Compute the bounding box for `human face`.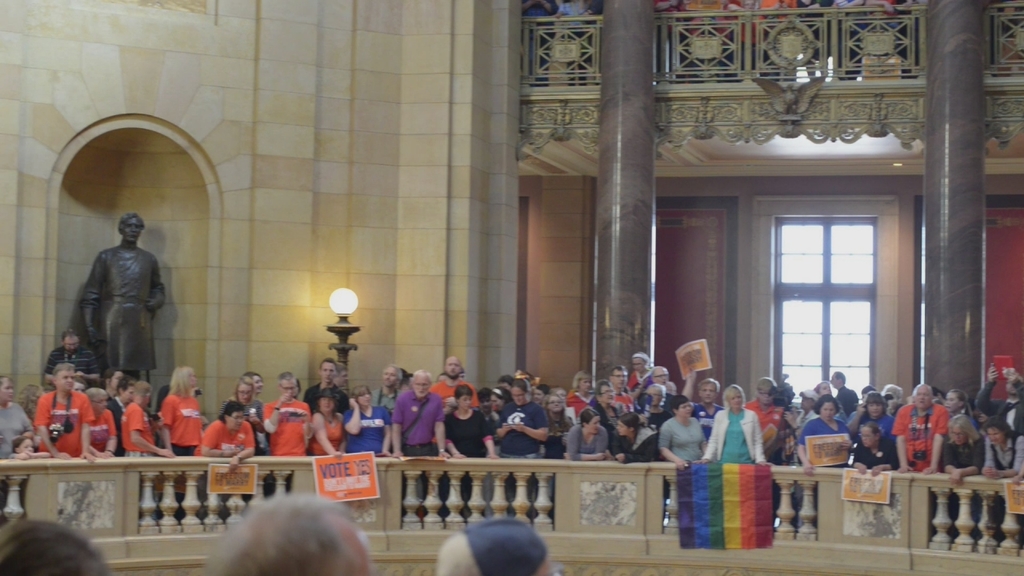
<region>616, 417, 626, 435</region>.
